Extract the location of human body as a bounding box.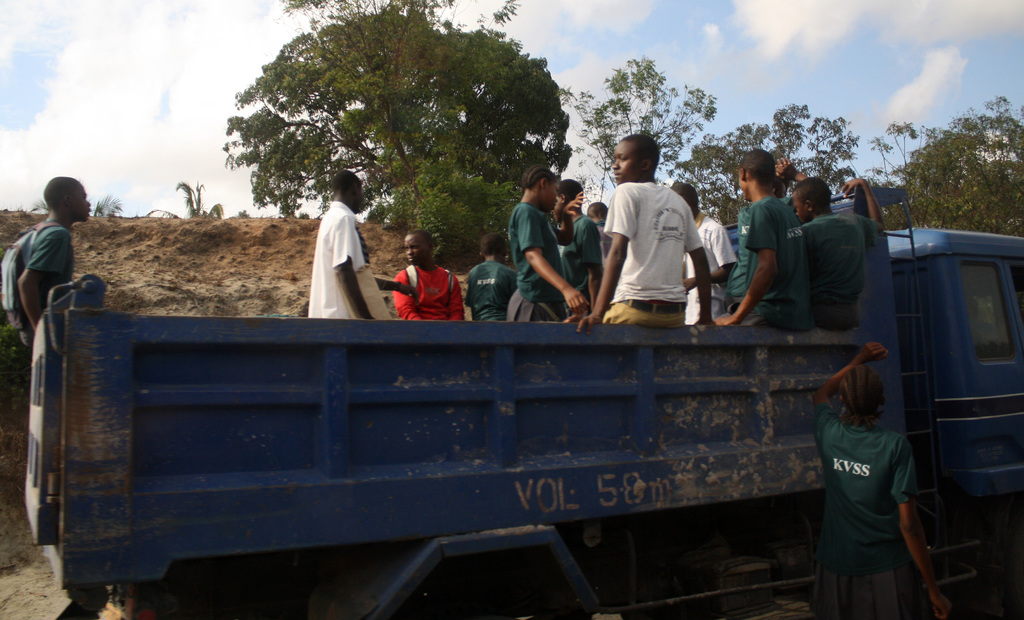
bbox=[568, 185, 716, 326].
